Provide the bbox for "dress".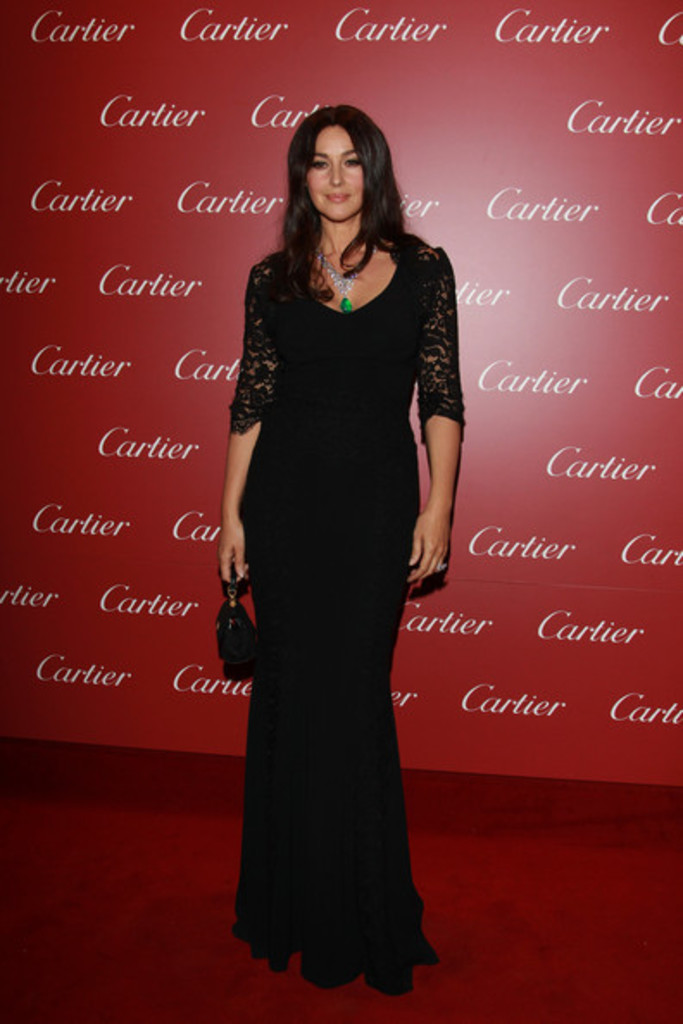
BBox(231, 234, 471, 990).
